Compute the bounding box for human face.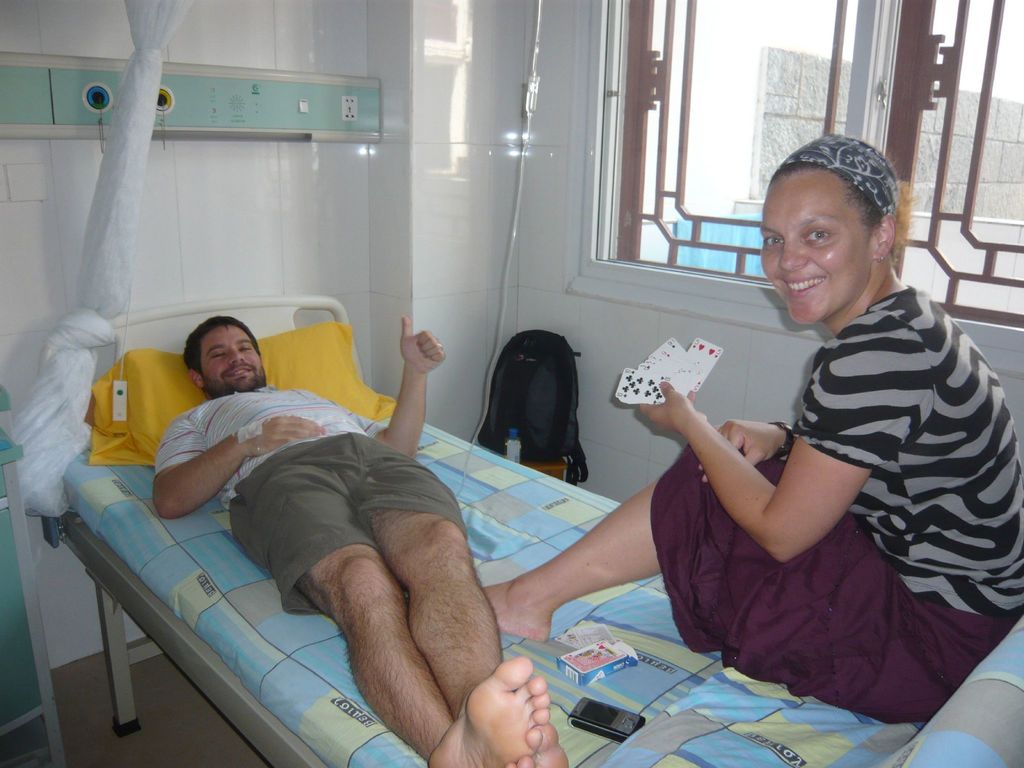
[758,176,870,326].
